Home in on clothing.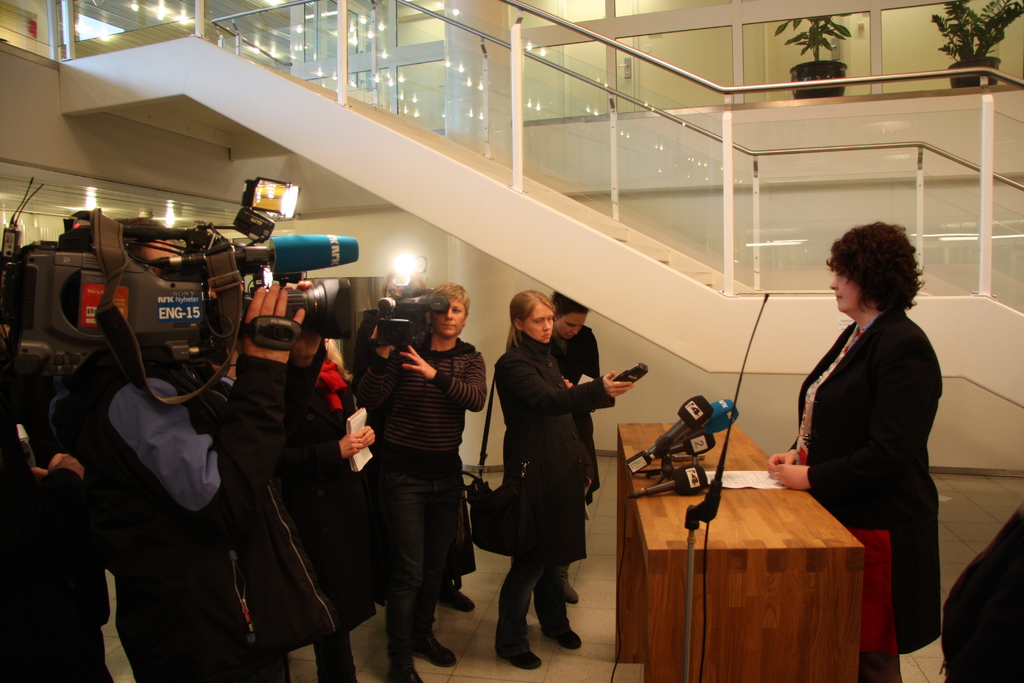
Homed in at {"left": 86, "top": 343, "right": 296, "bottom": 682}.
